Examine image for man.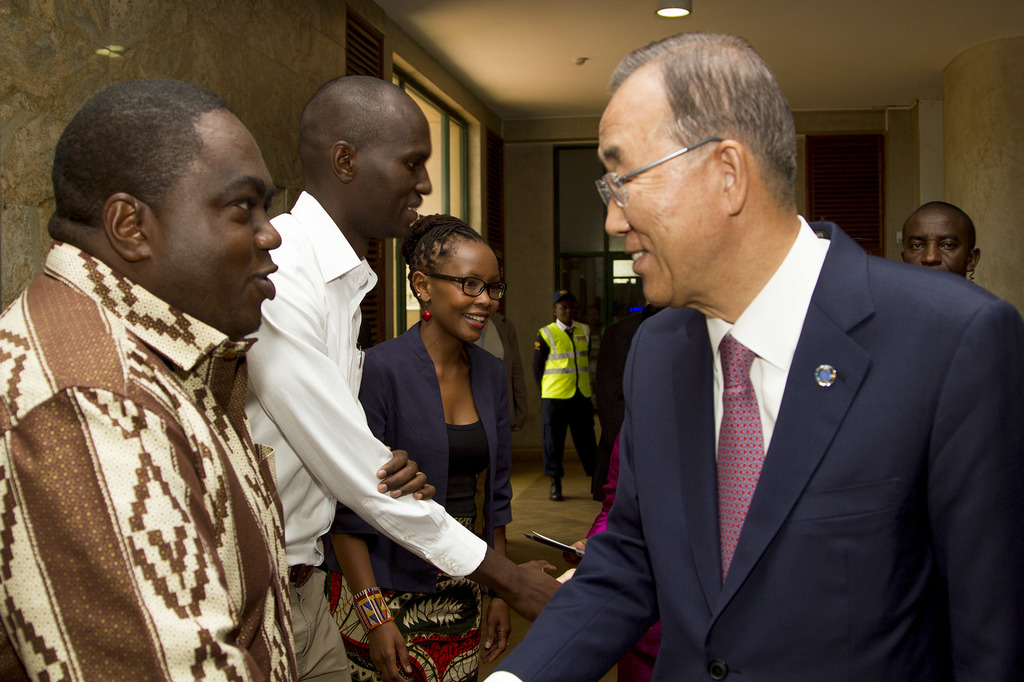
Examination result: region(230, 73, 569, 681).
